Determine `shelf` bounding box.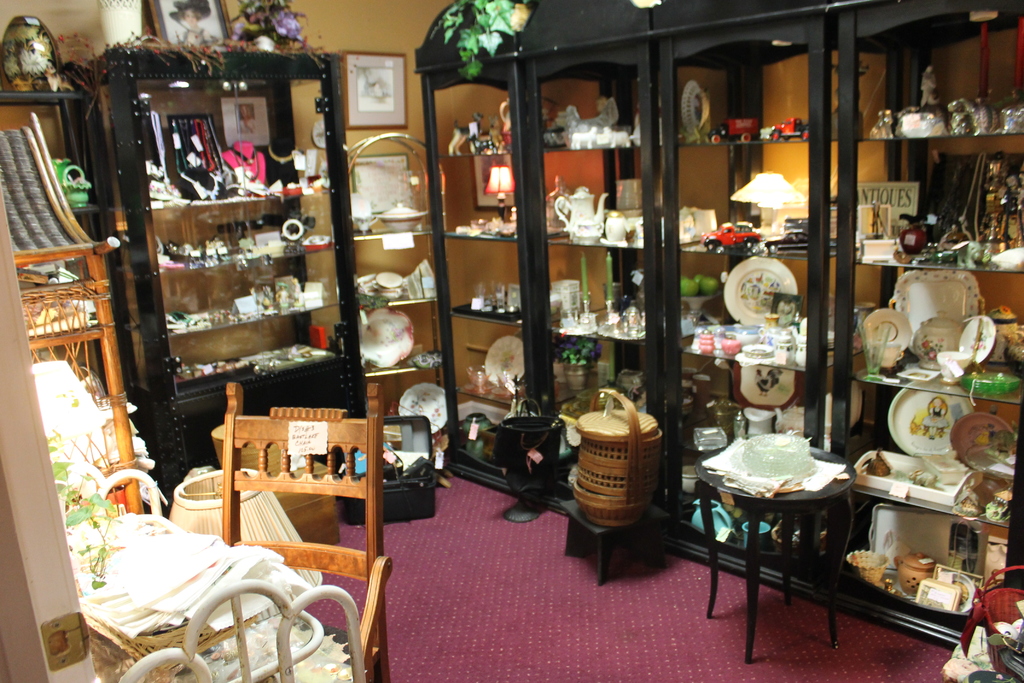
Determined: {"left": 660, "top": 243, "right": 796, "bottom": 342}.
